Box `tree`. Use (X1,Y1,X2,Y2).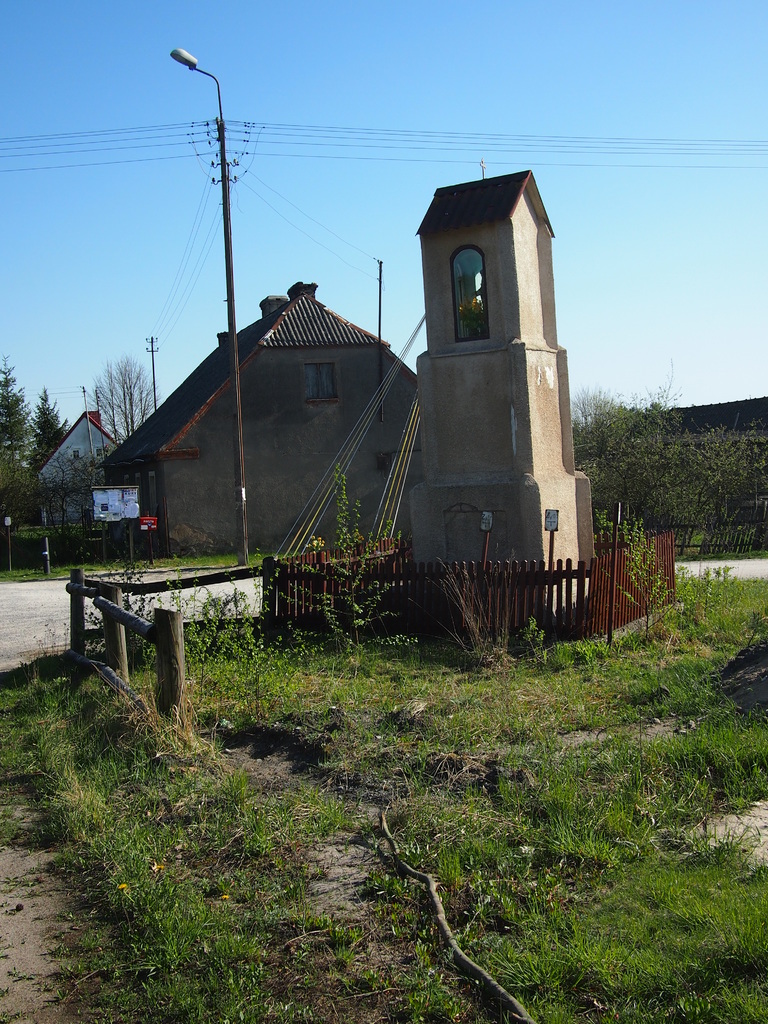
(0,355,40,478).
